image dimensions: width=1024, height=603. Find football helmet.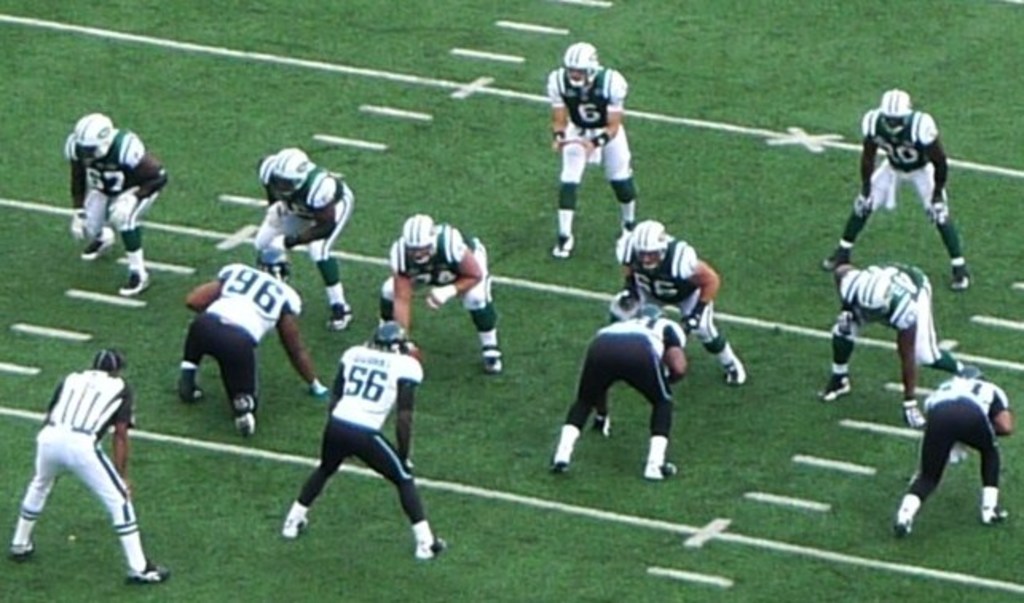
detection(72, 108, 124, 177).
